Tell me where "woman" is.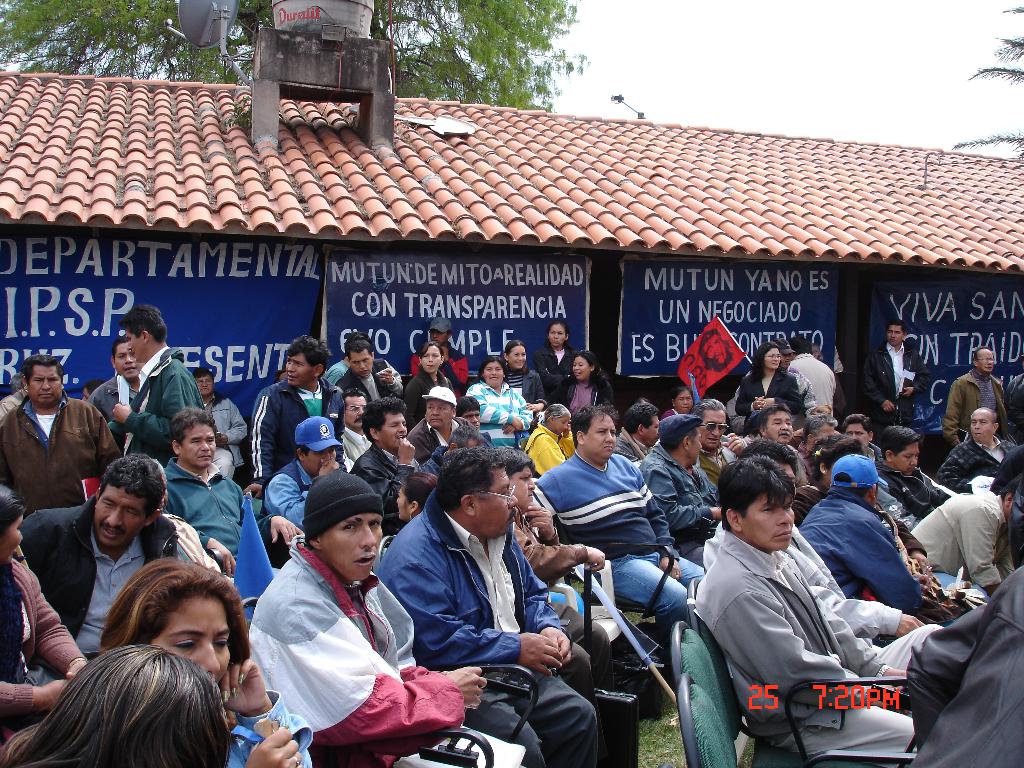
"woman" is at pyautogui.locateOnScreen(662, 383, 694, 419).
